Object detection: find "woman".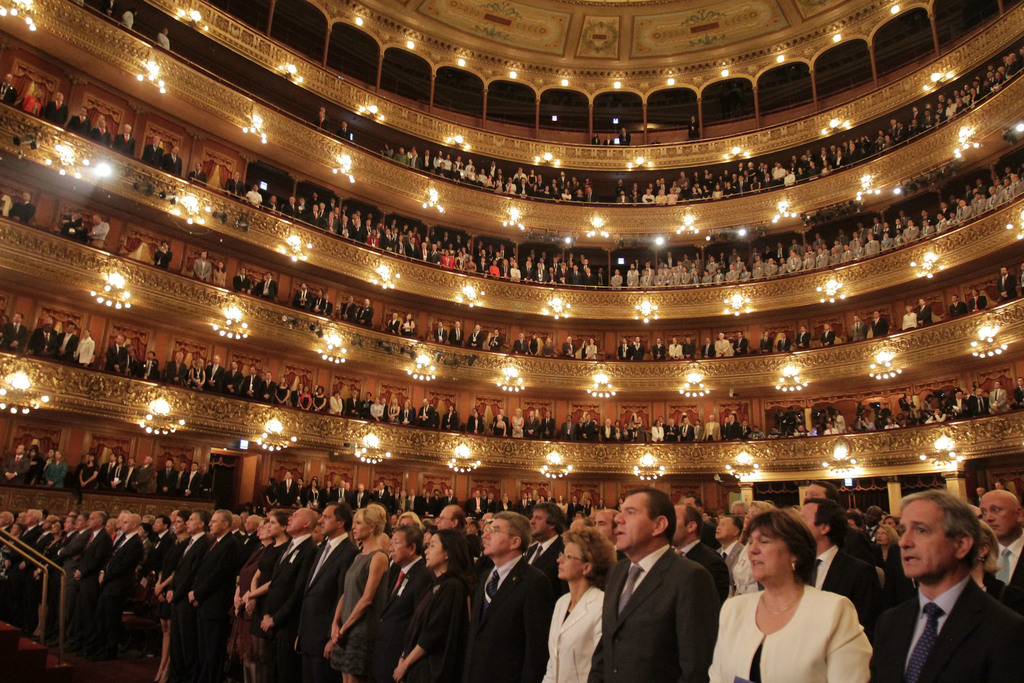
<region>543, 334, 555, 358</region>.
